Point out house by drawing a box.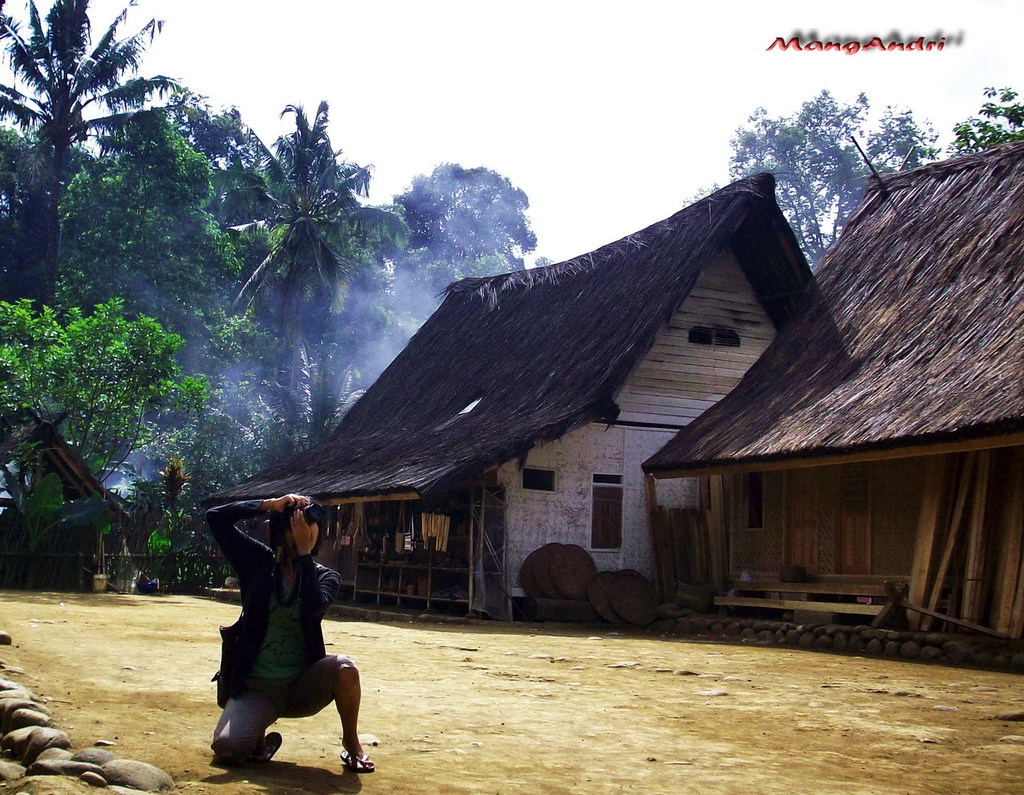
Rect(204, 160, 820, 615).
